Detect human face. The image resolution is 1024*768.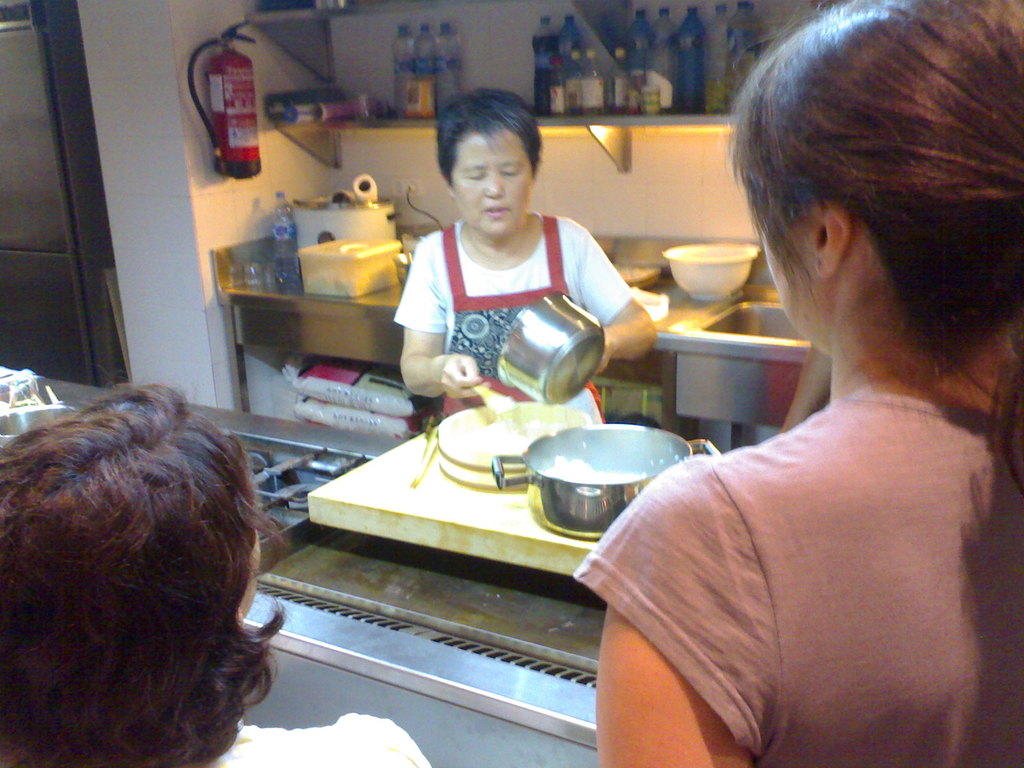
bbox=(454, 124, 529, 241).
